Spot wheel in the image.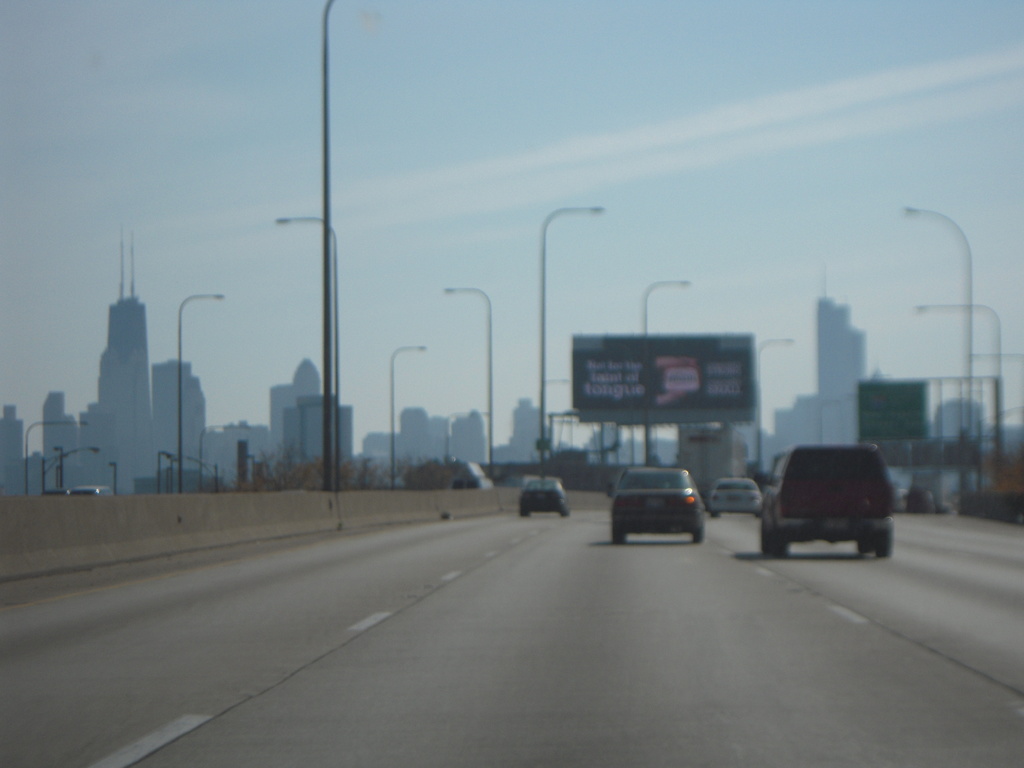
wheel found at locate(857, 534, 874, 554).
